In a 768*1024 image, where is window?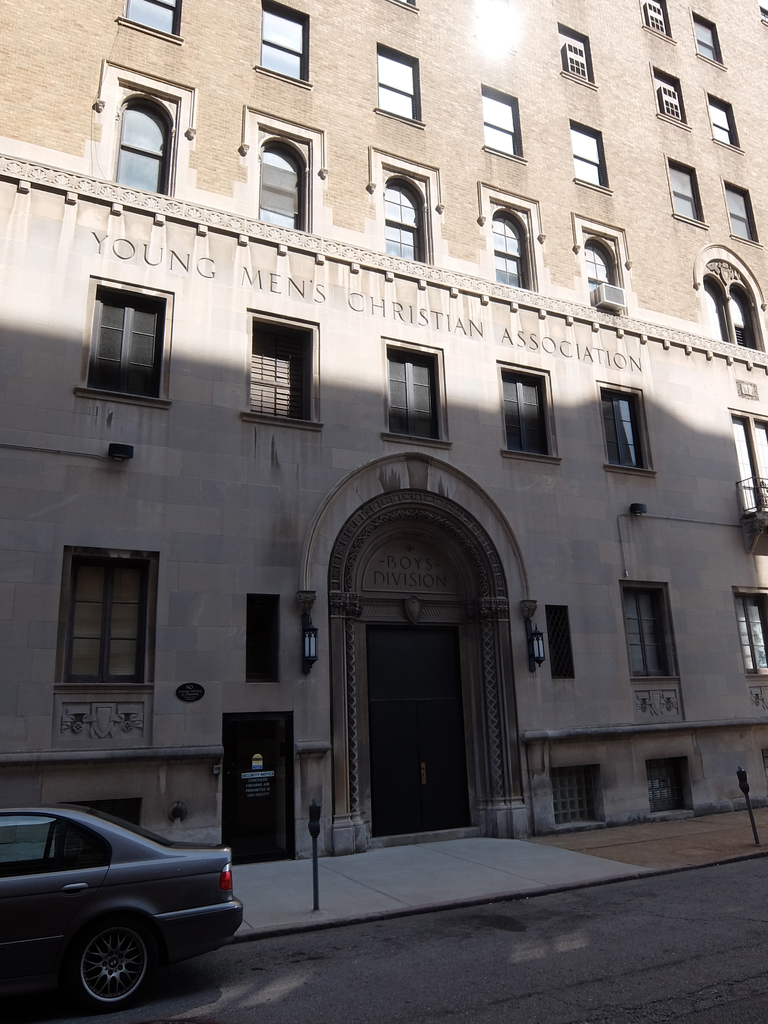
[727,285,764,349].
